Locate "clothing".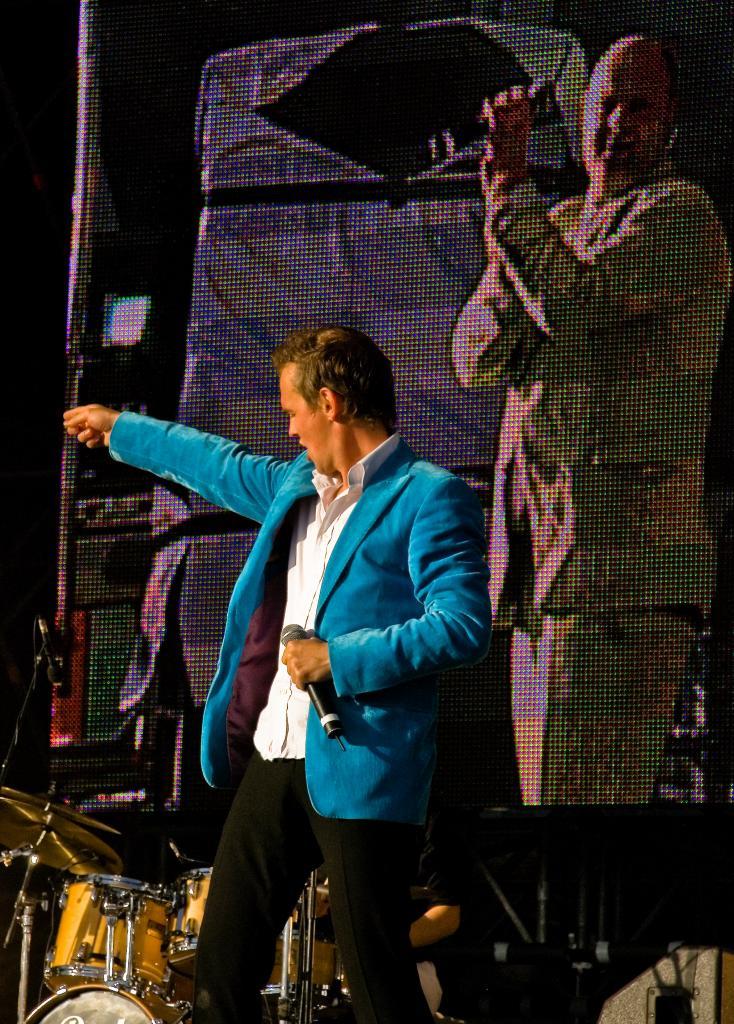
Bounding box: 439:177:731:815.
